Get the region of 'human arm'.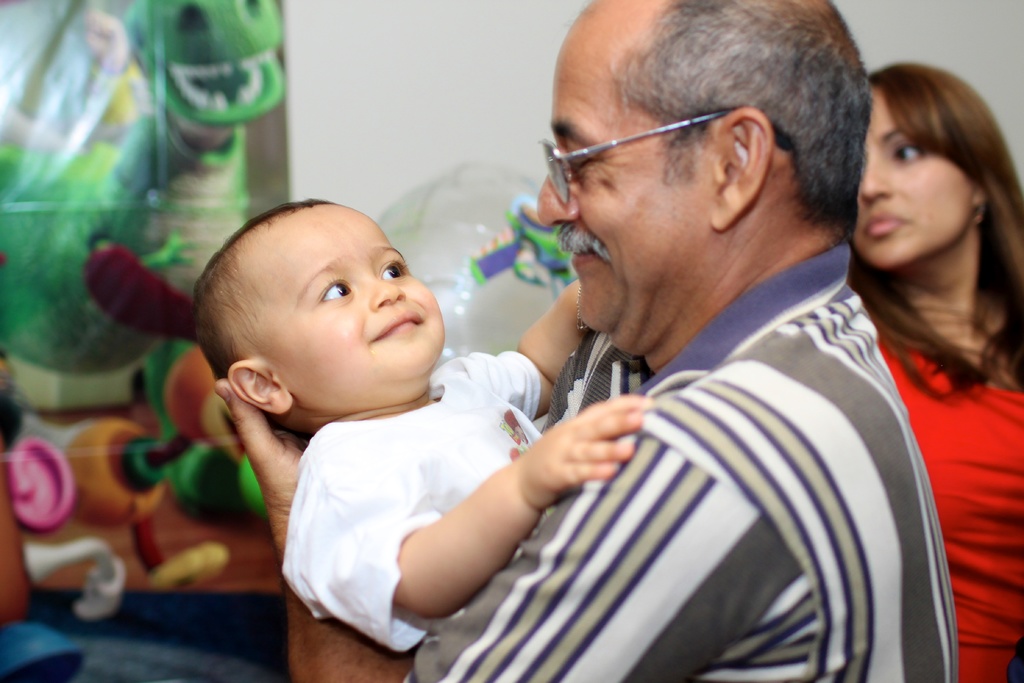
box(211, 372, 792, 682).
